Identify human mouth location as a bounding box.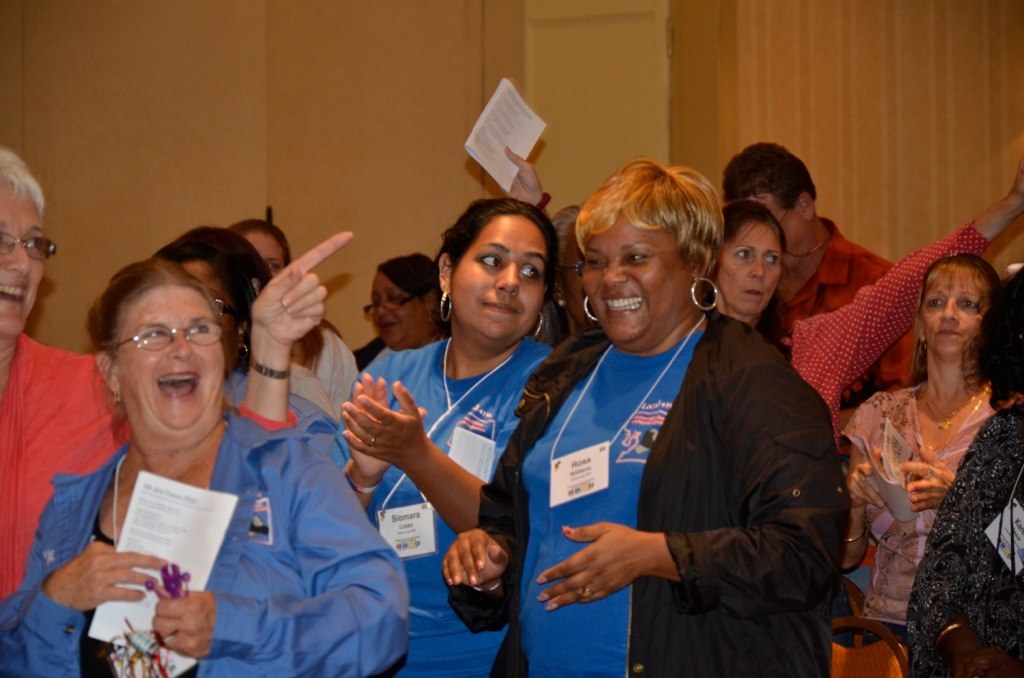
483, 295, 523, 316.
